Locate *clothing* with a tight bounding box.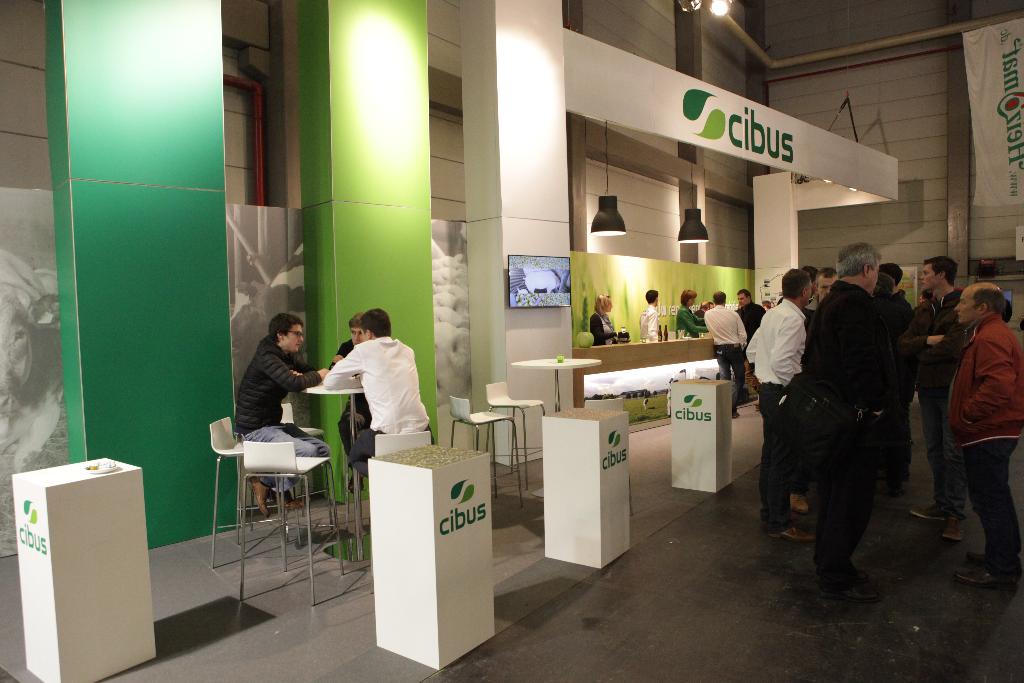
left=314, top=324, right=426, bottom=464.
